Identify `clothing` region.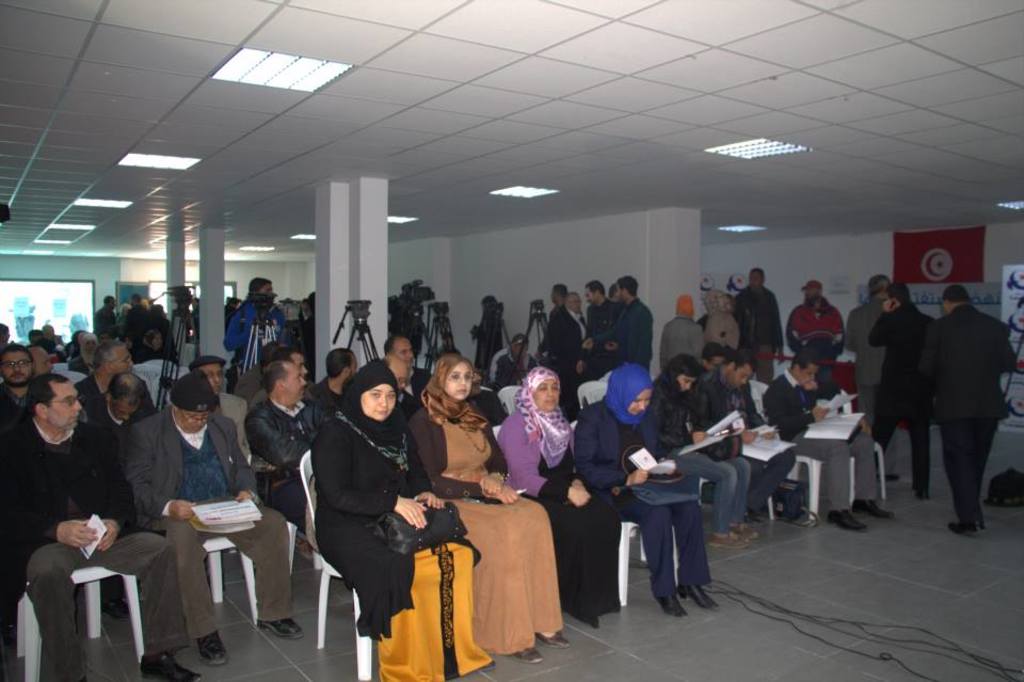
Region: <box>707,361,782,504</box>.
